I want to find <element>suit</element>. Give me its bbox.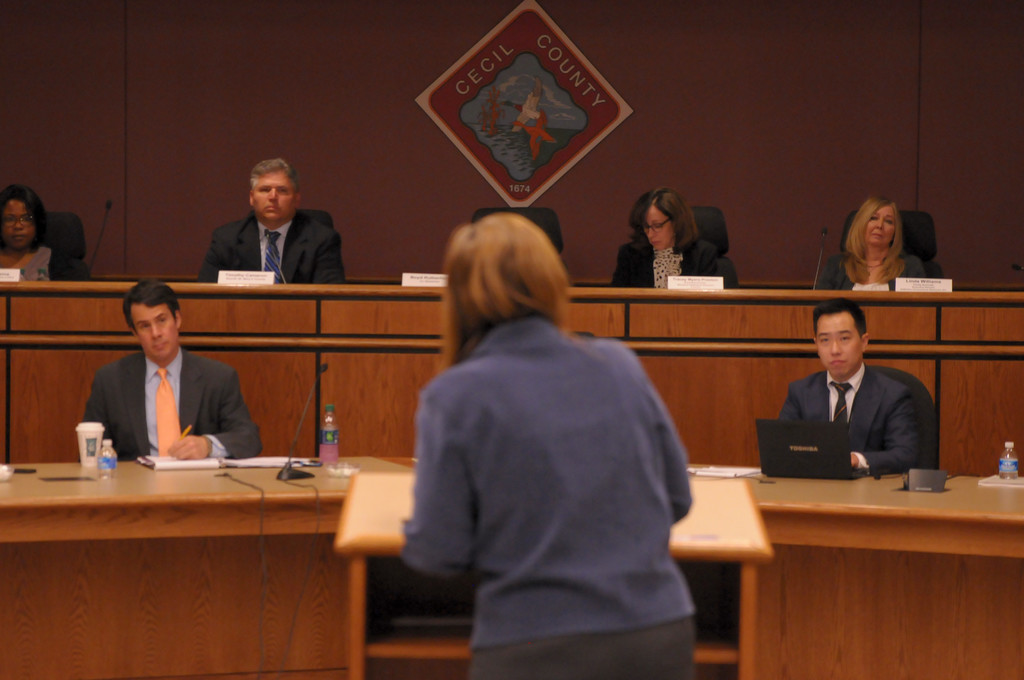
771/362/928/478.
